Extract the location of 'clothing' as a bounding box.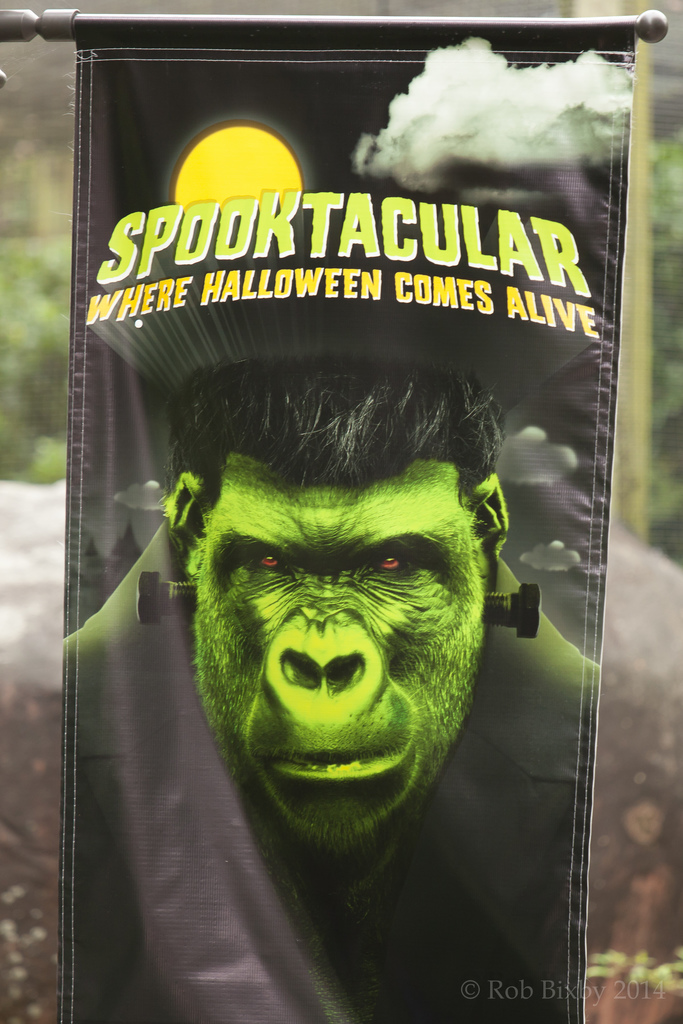
bbox=[69, 531, 595, 1023].
